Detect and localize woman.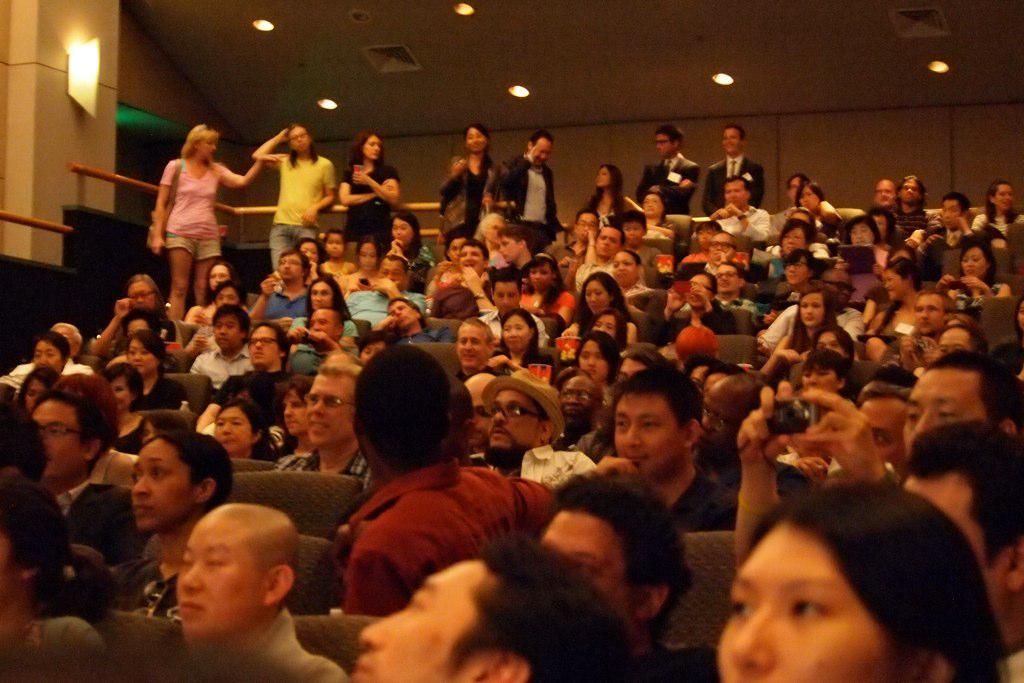
Localized at <bbox>18, 360, 57, 415</bbox>.
